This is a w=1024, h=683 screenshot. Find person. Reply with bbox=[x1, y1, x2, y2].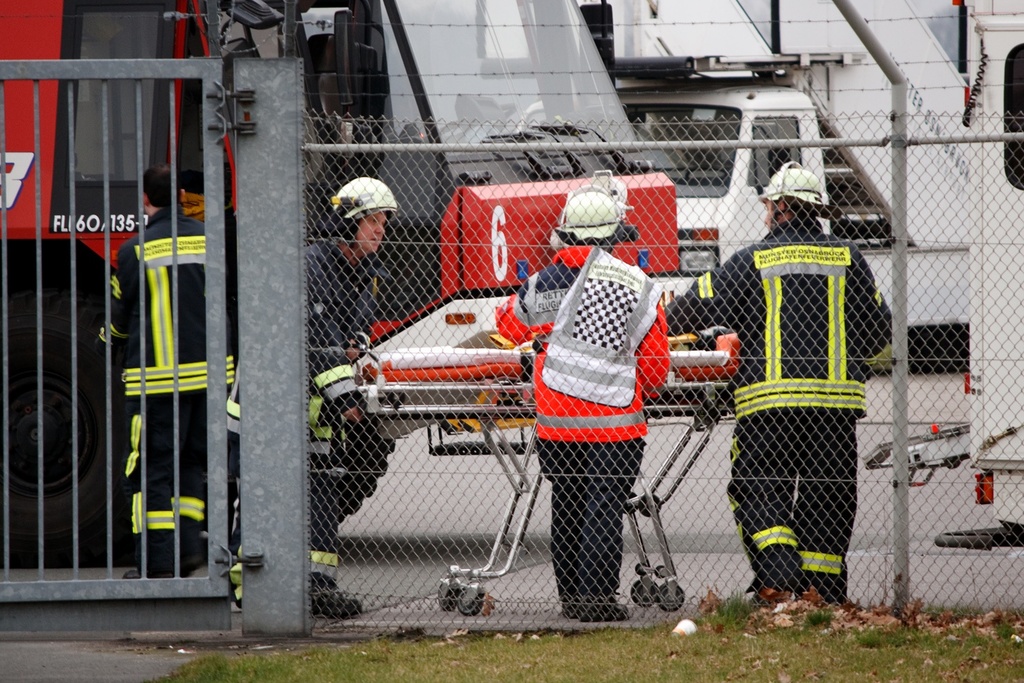
bbox=[96, 167, 233, 583].
